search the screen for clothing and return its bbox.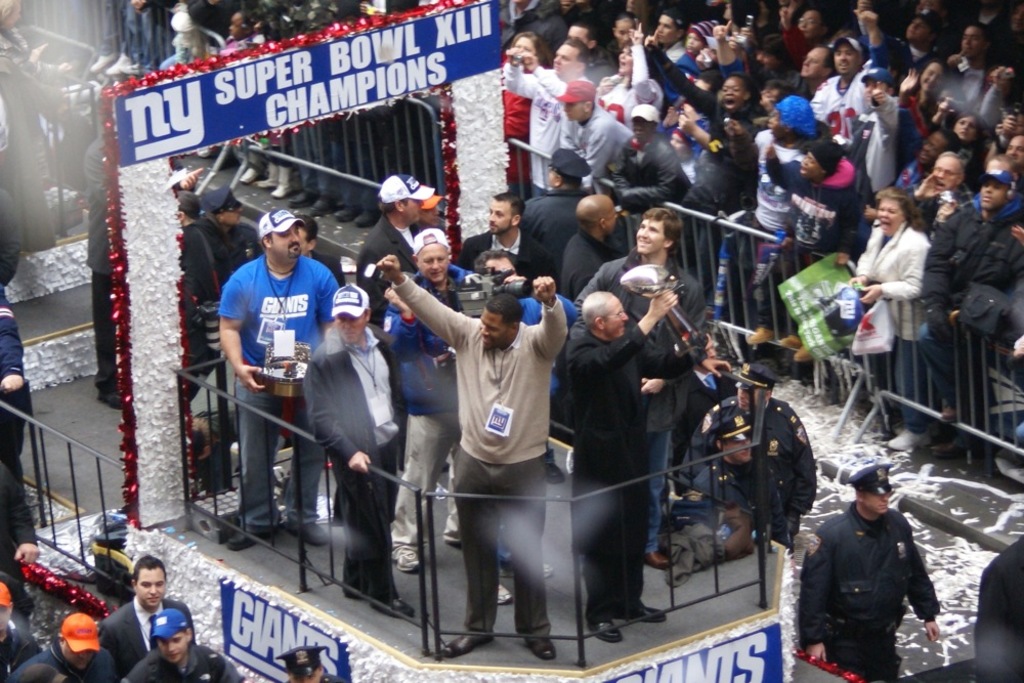
Found: box(127, 641, 243, 682).
